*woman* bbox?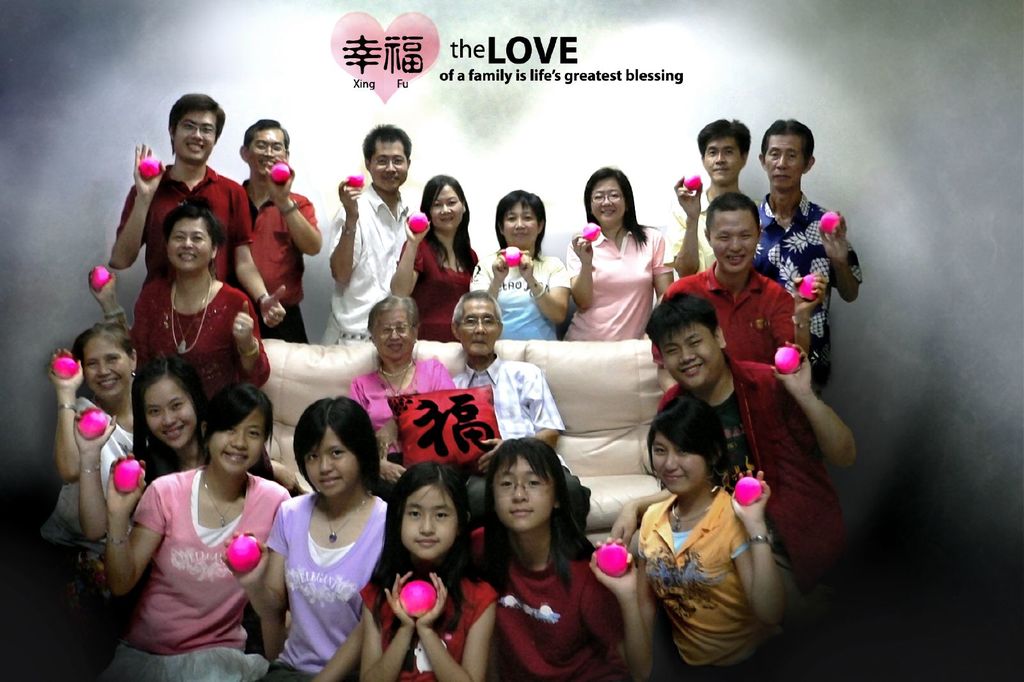
(388,174,479,343)
